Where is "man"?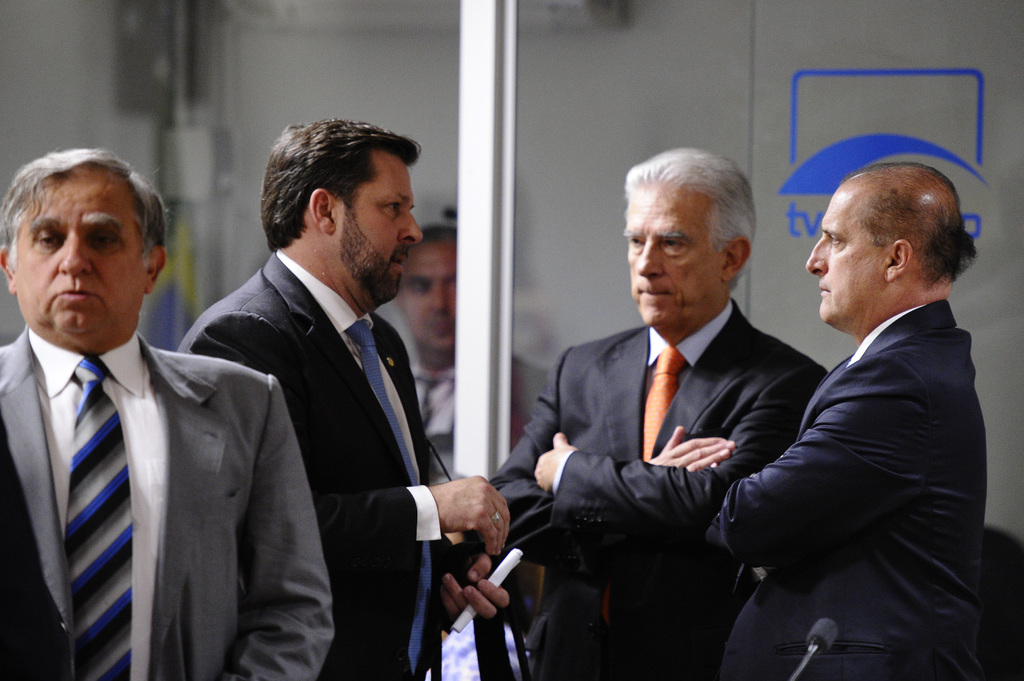
bbox=[0, 150, 335, 680].
